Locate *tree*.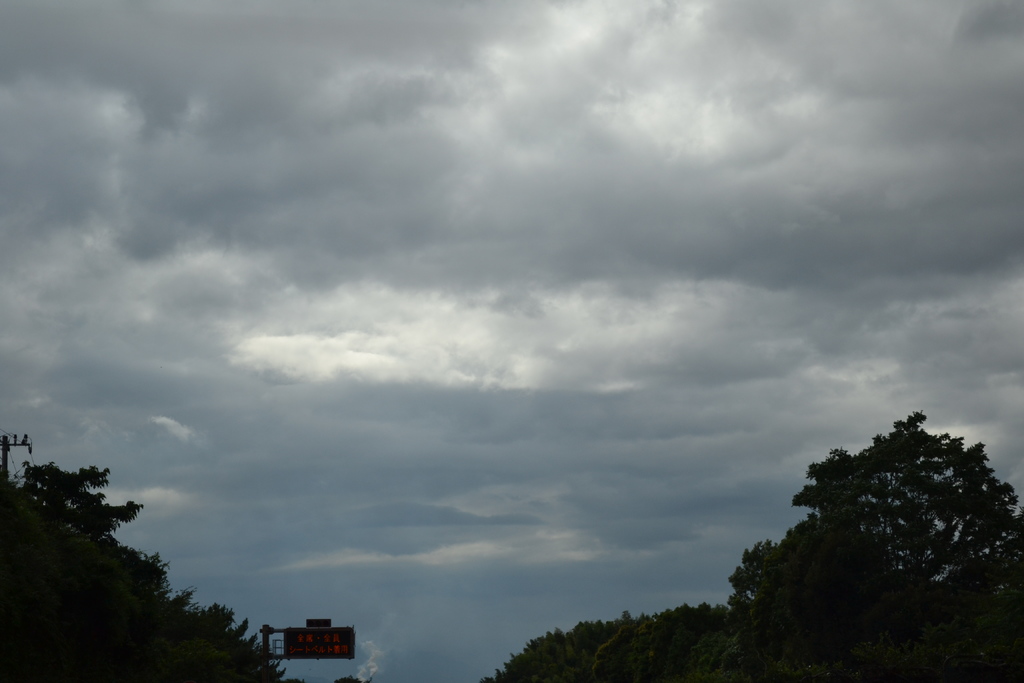
Bounding box: rect(732, 404, 1009, 647).
